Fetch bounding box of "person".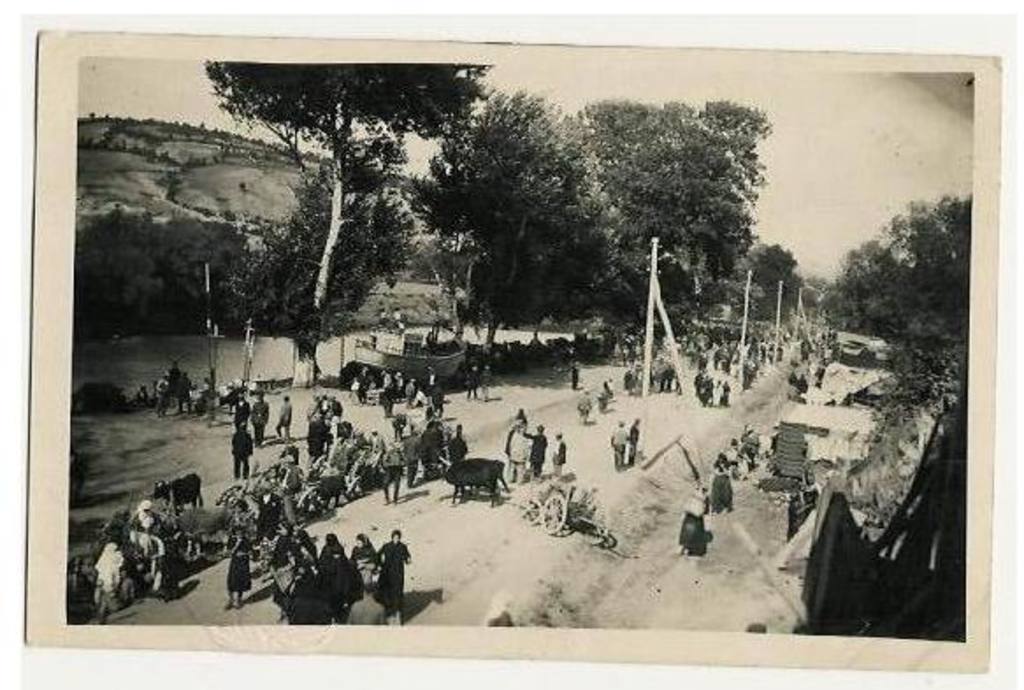
Bbox: 552/430/567/479.
